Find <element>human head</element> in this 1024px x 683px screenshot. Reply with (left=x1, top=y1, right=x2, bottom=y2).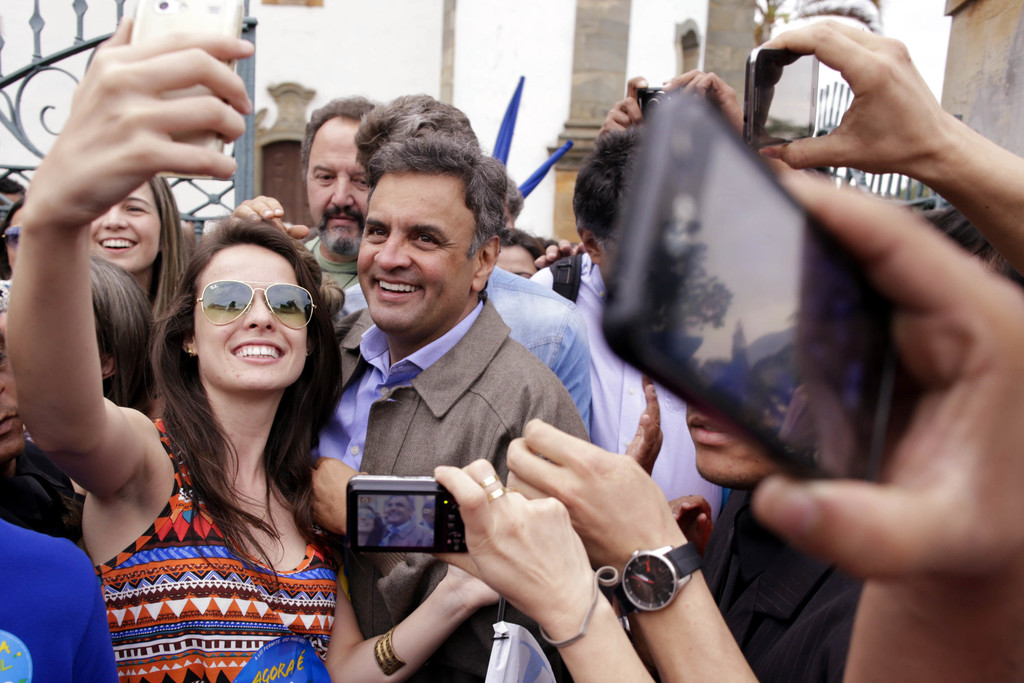
(left=359, top=508, right=383, bottom=531).
